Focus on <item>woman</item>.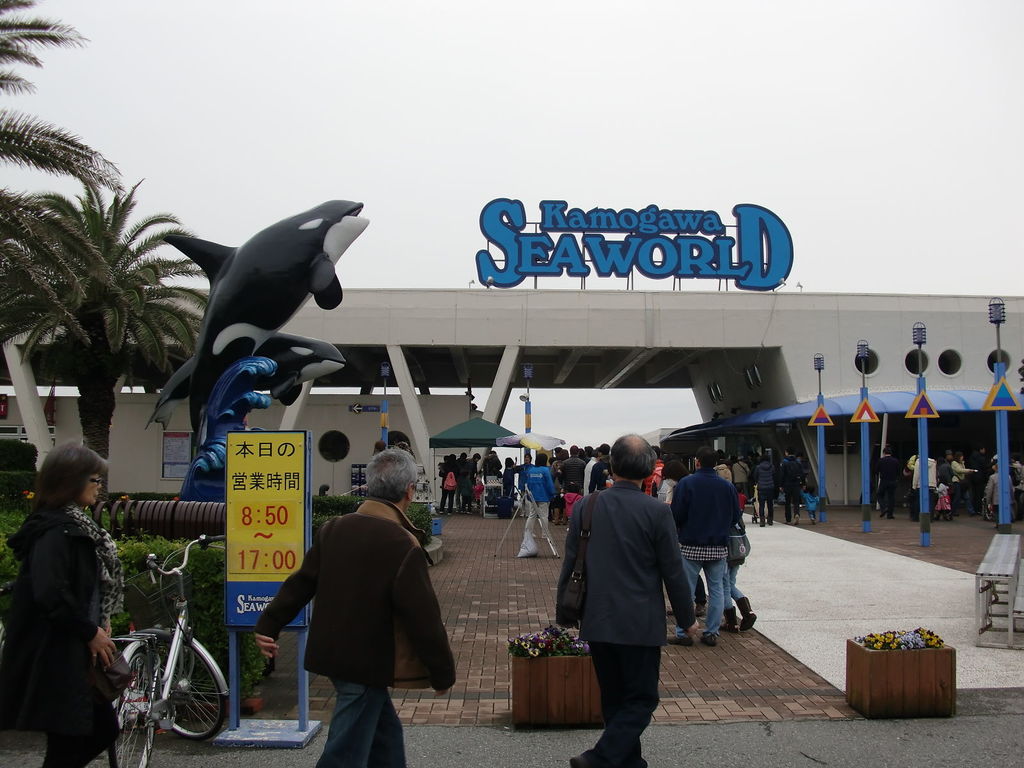
Focused at (948,450,973,518).
